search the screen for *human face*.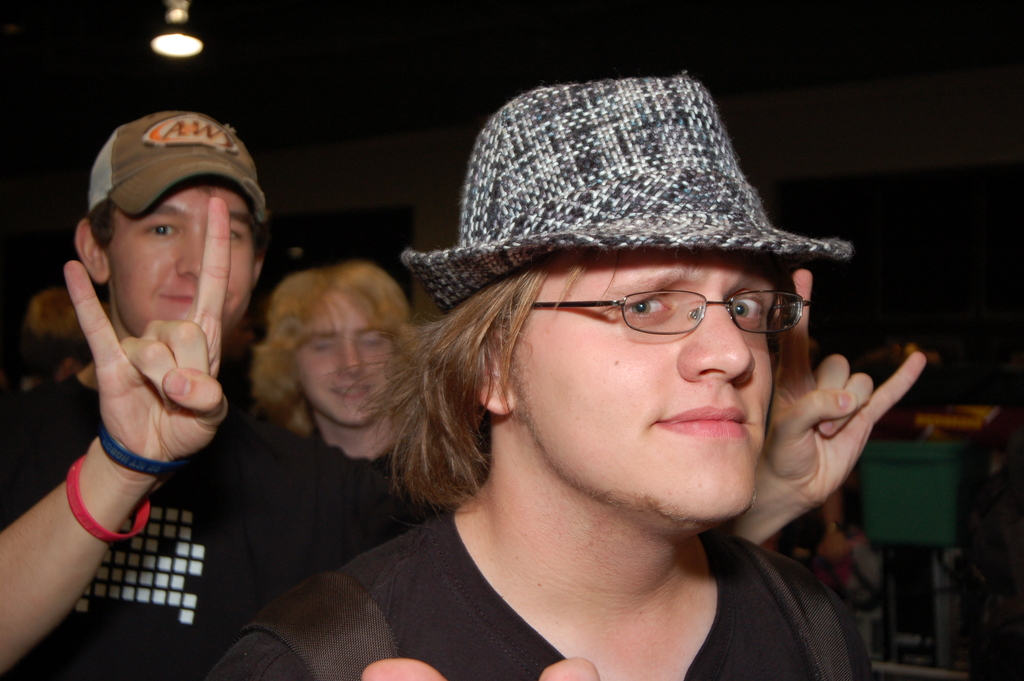
Found at l=512, t=258, r=773, b=513.
